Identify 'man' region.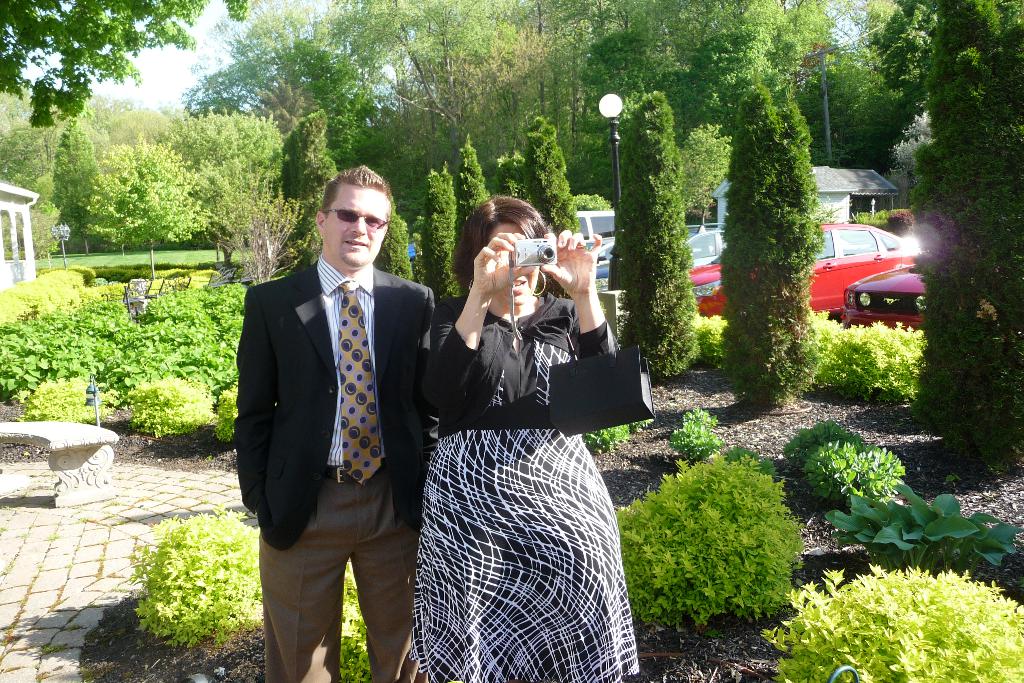
Region: detection(228, 144, 445, 673).
